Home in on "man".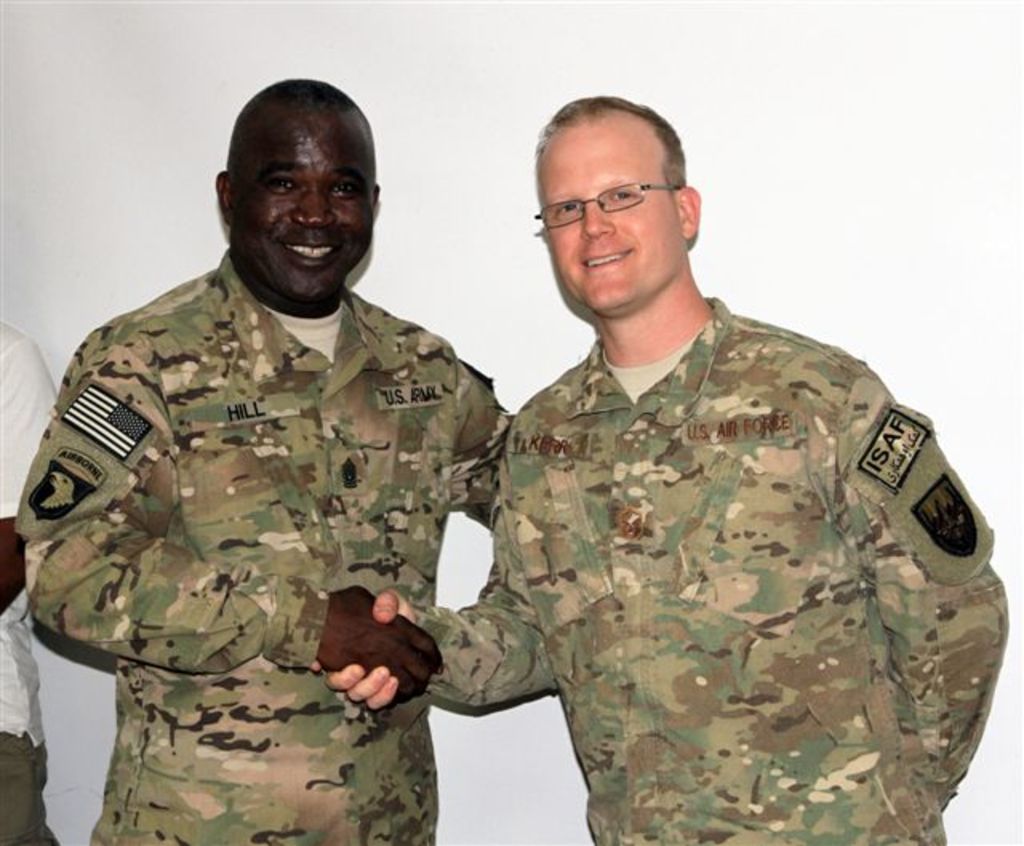
Homed in at [13,75,530,844].
